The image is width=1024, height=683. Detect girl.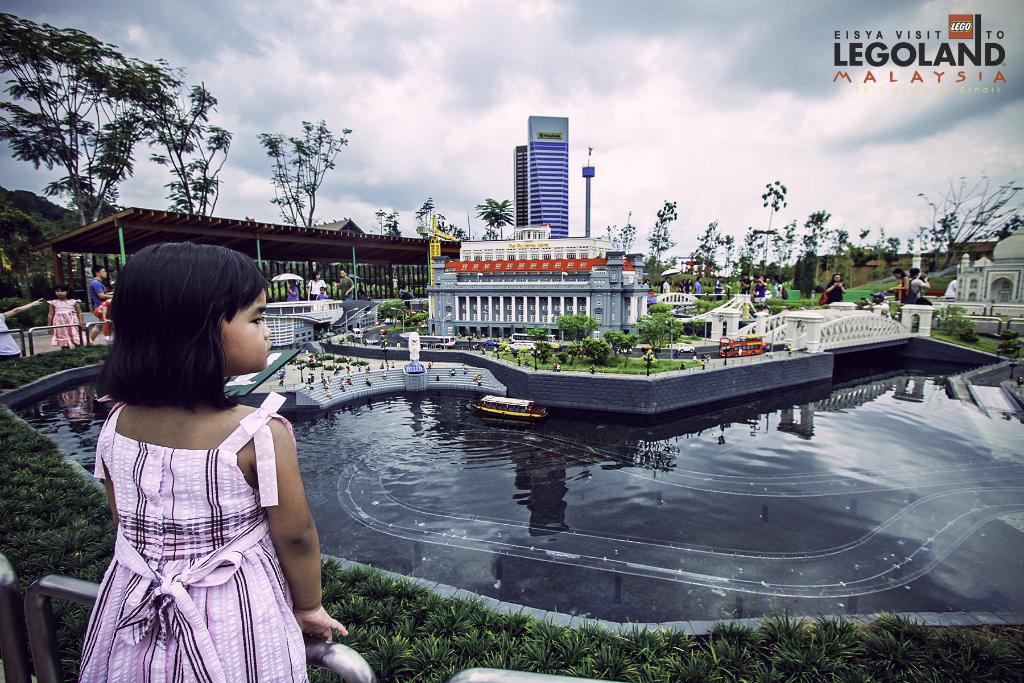
Detection: 79:241:350:682.
